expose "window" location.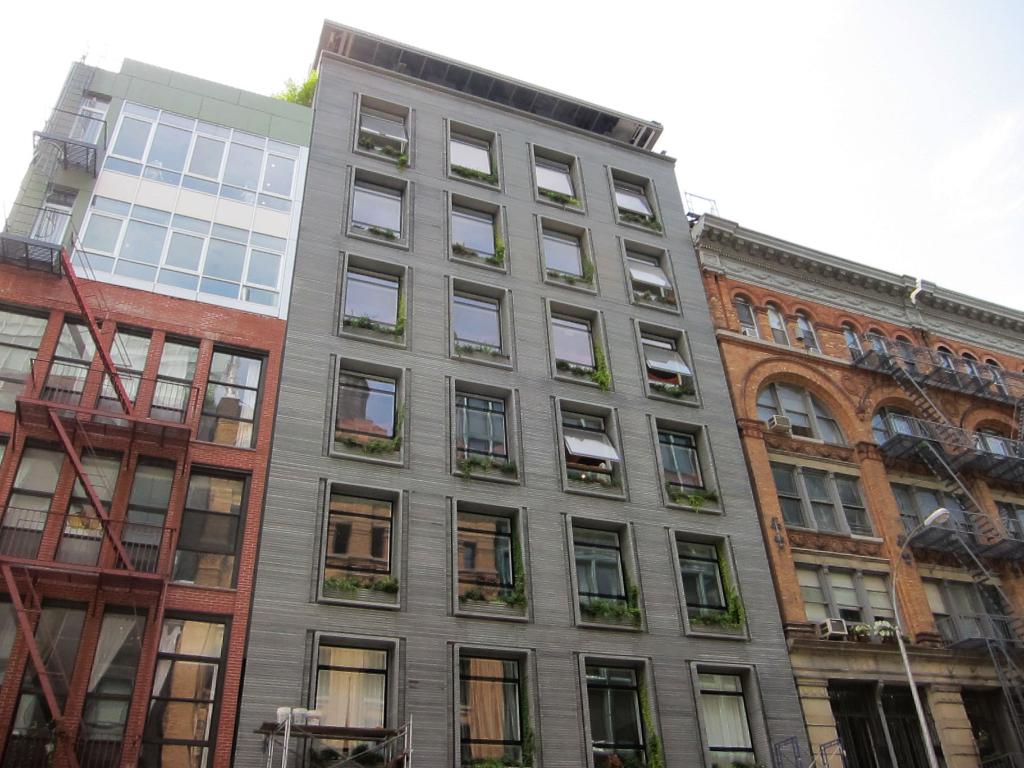
Exposed at box=[657, 425, 703, 498].
